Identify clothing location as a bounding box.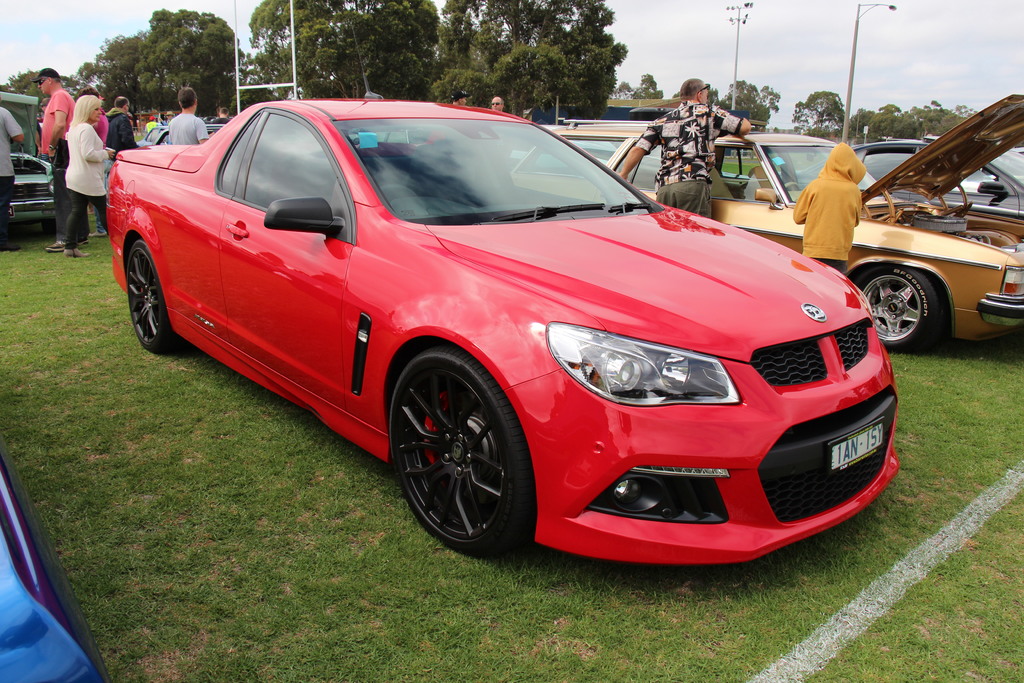
[0,176,15,238].
